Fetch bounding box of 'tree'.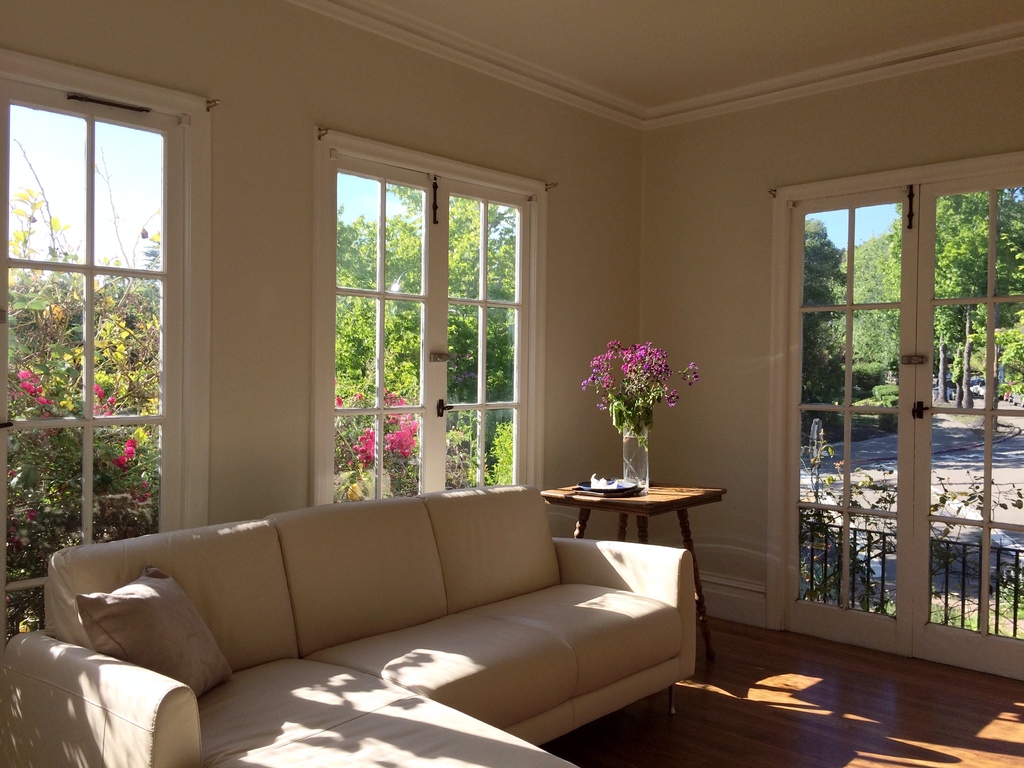
Bbox: bbox=[796, 214, 886, 436].
